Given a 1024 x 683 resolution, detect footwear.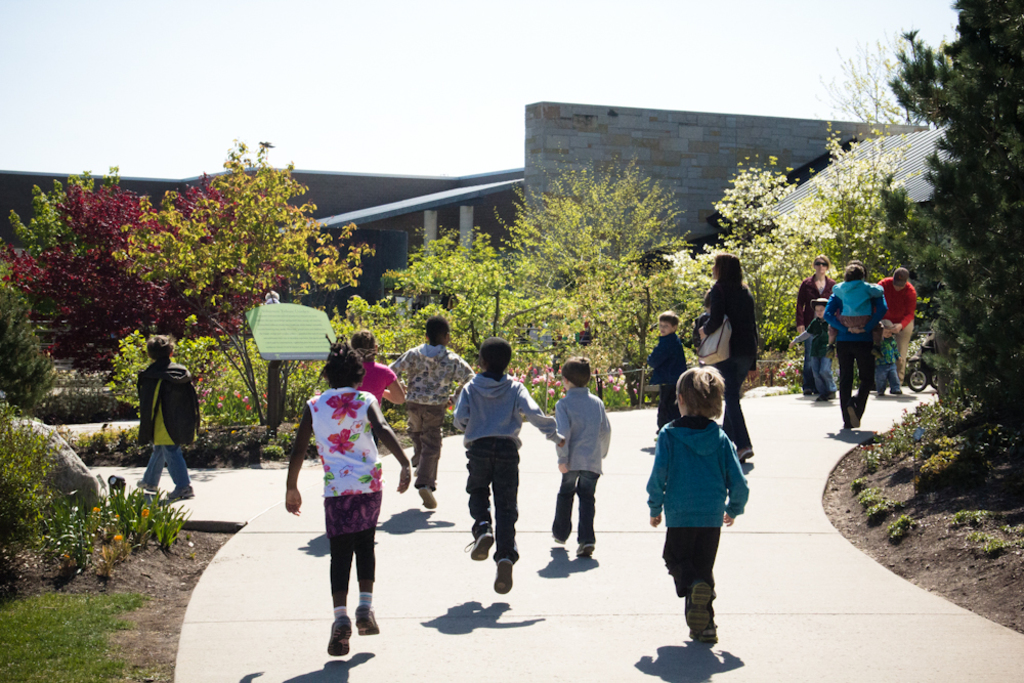
l=326, t=612, r=353, b=656.
